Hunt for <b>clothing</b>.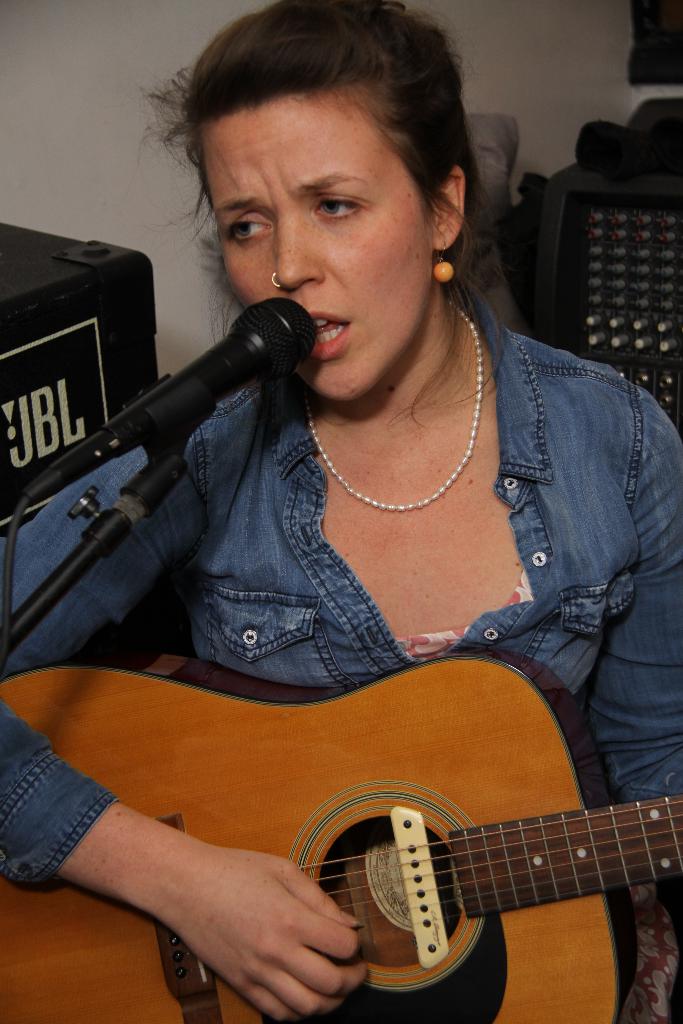
Hunted down at 40/224/656/980.
